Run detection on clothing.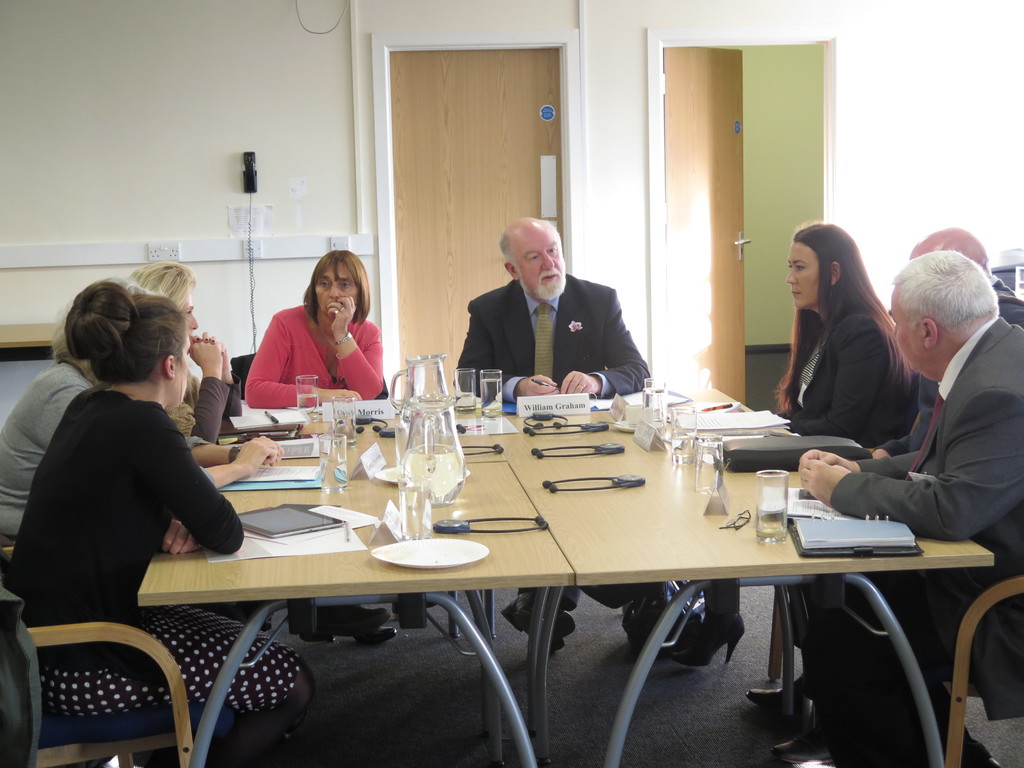
Result: pyautogui.locateOnScreen(456, 271, 650, 611).
